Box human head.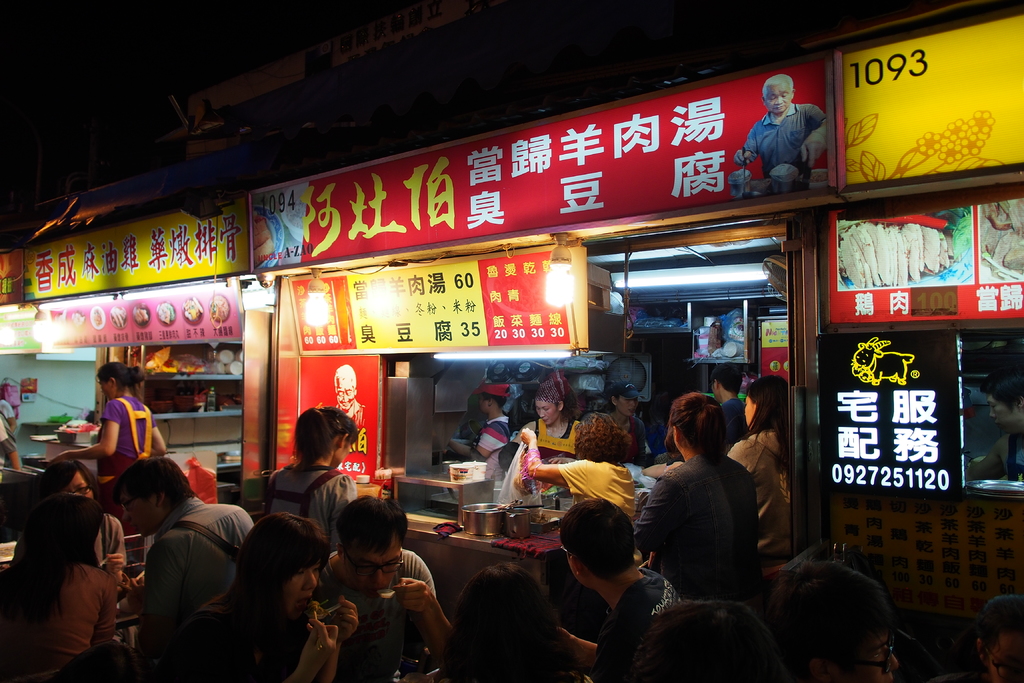
(621,593,793,682).
